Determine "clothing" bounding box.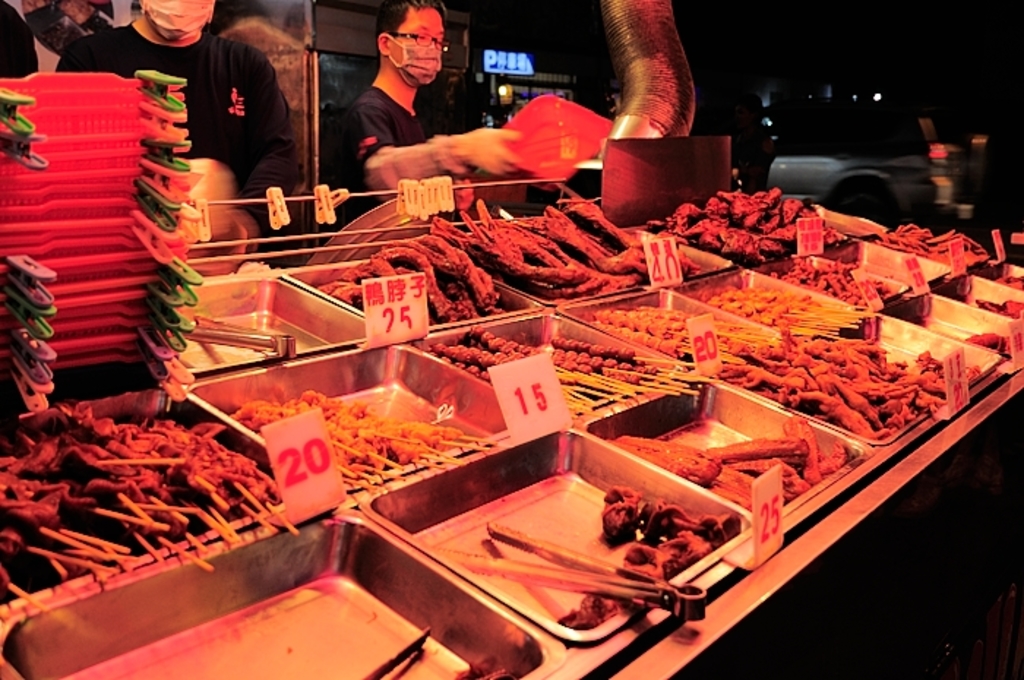
Determined: box=[60, 29, 285, 243].
